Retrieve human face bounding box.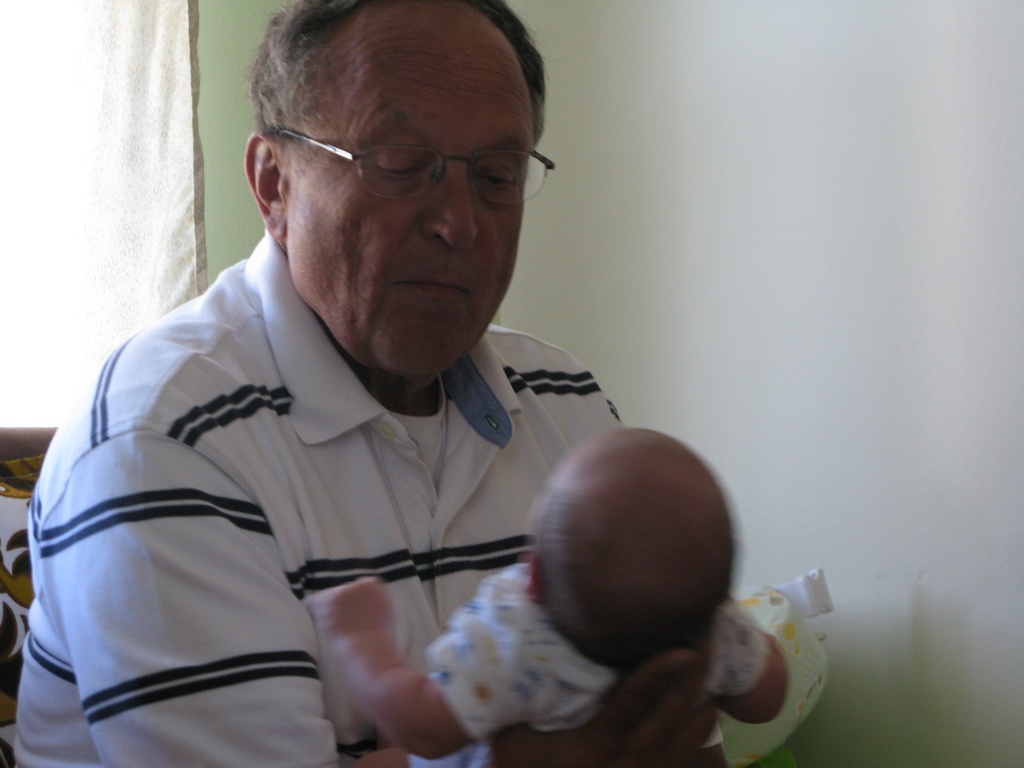
Bounding box: bbox(284, 1, 535, 379).
